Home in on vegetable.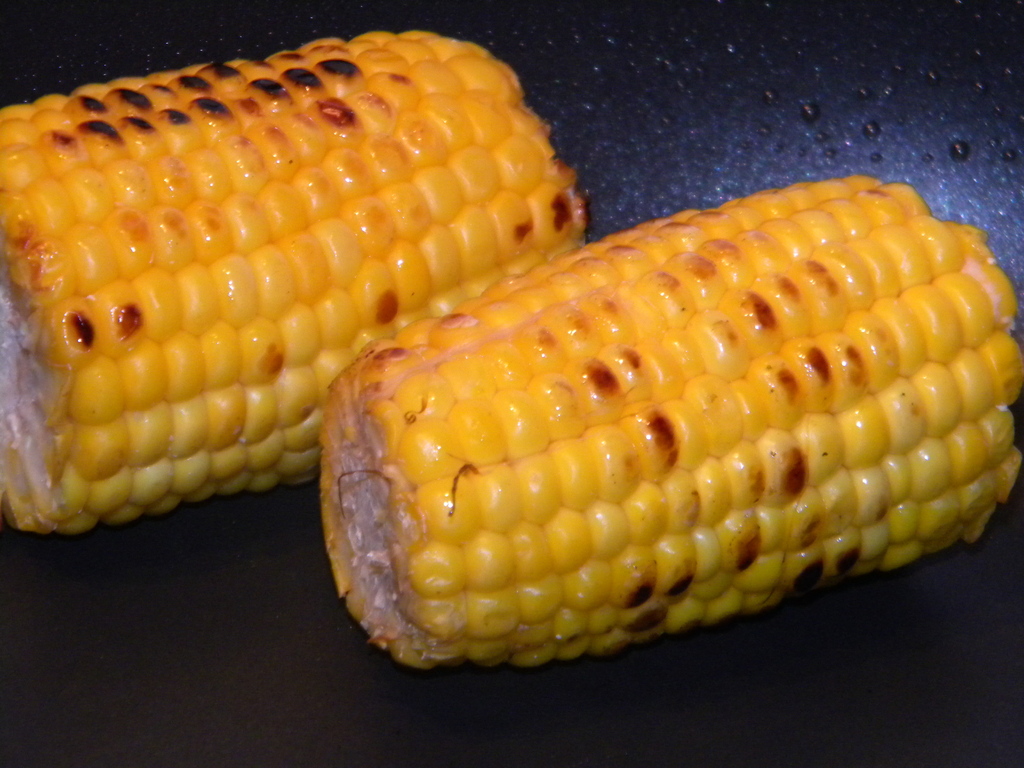
Homed in at <bbox>0, 26, 589, 533</bbox>.
